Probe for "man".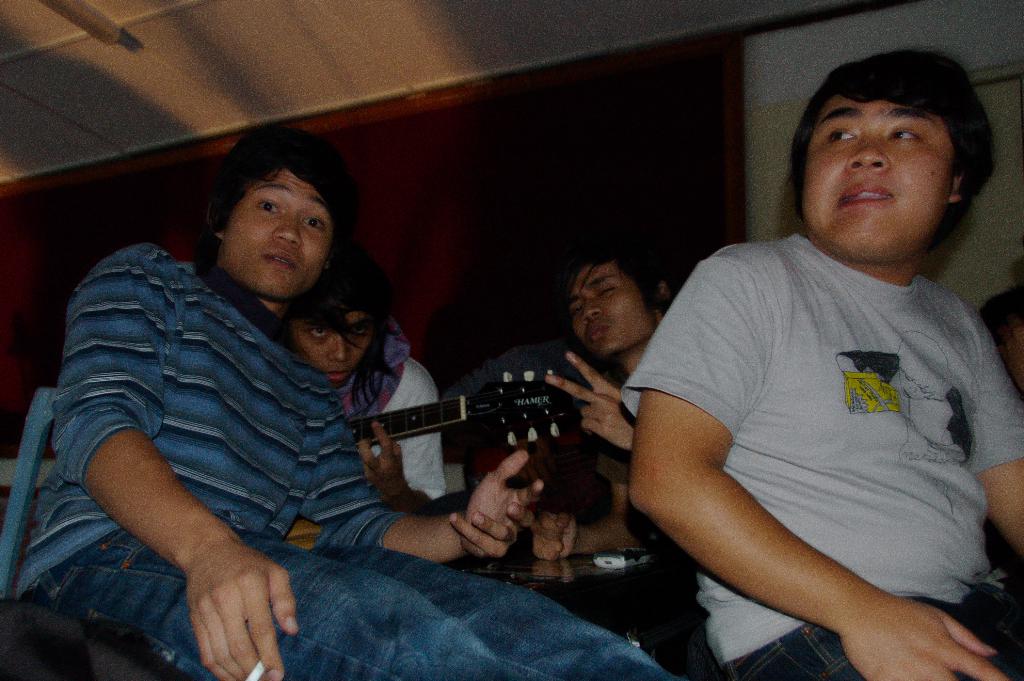
Probe result: [x1=83, y1=124, x2=641, y2=663].
